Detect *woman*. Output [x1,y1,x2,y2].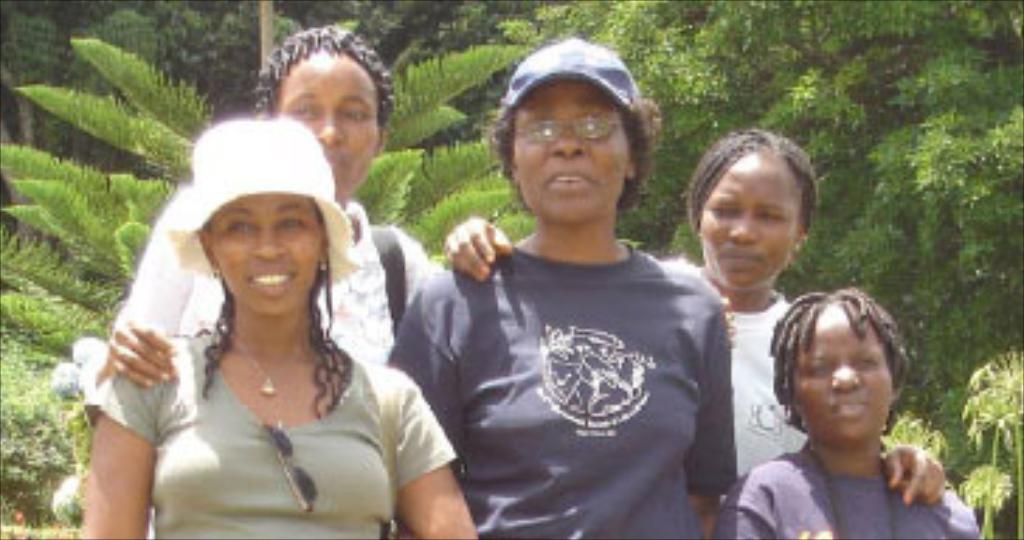
[87,25,433,385].
